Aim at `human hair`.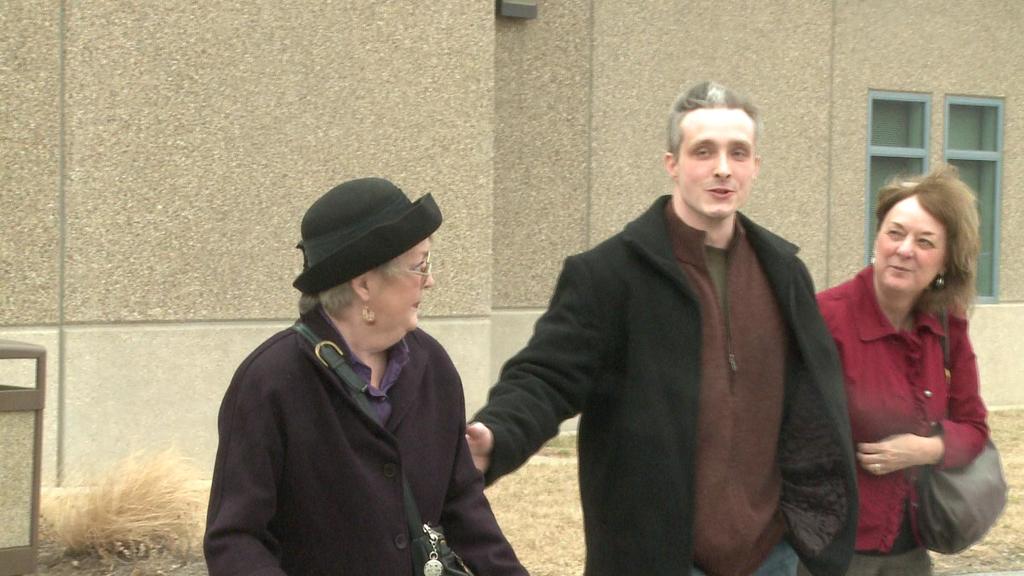
Aimed at rect(666, 79, 764, 163).
